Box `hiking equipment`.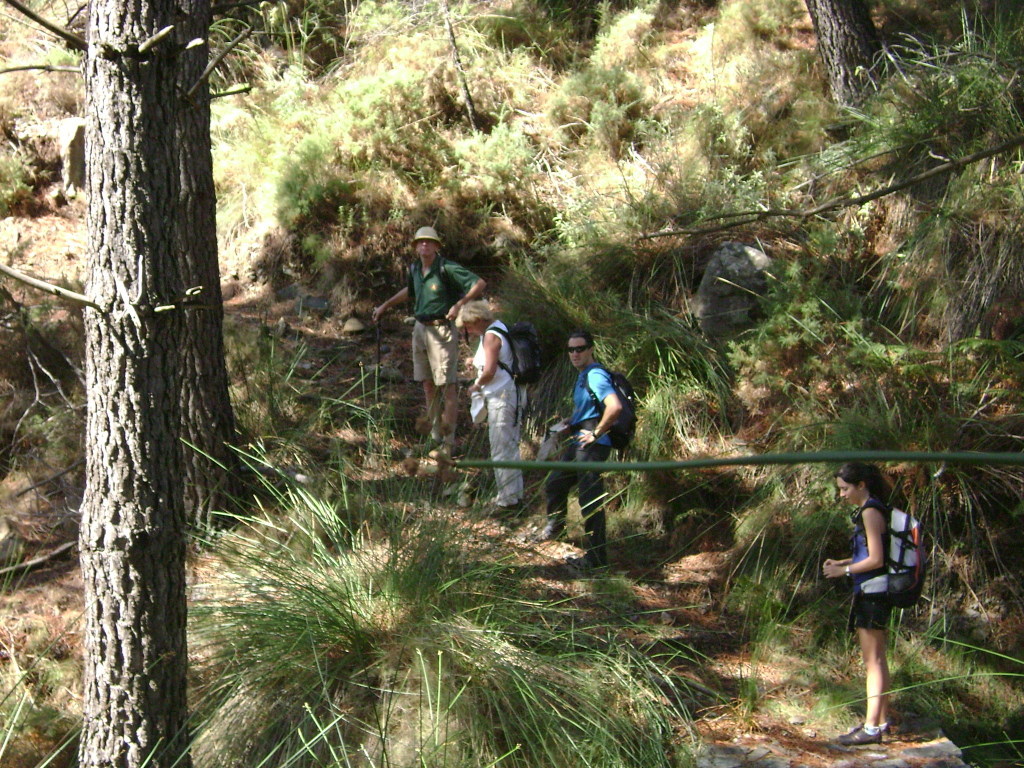
x1=482, y1=328, x2=543, y2=428.
